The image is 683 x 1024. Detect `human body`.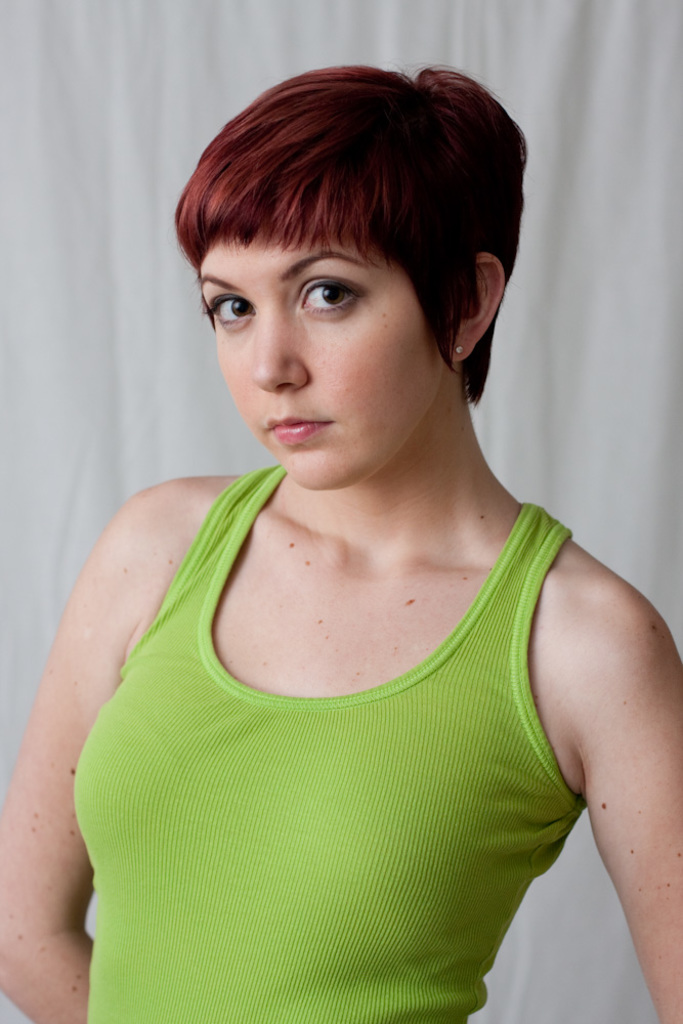
Detection: x1=0 y1=58 x2=682 y2=1023.
